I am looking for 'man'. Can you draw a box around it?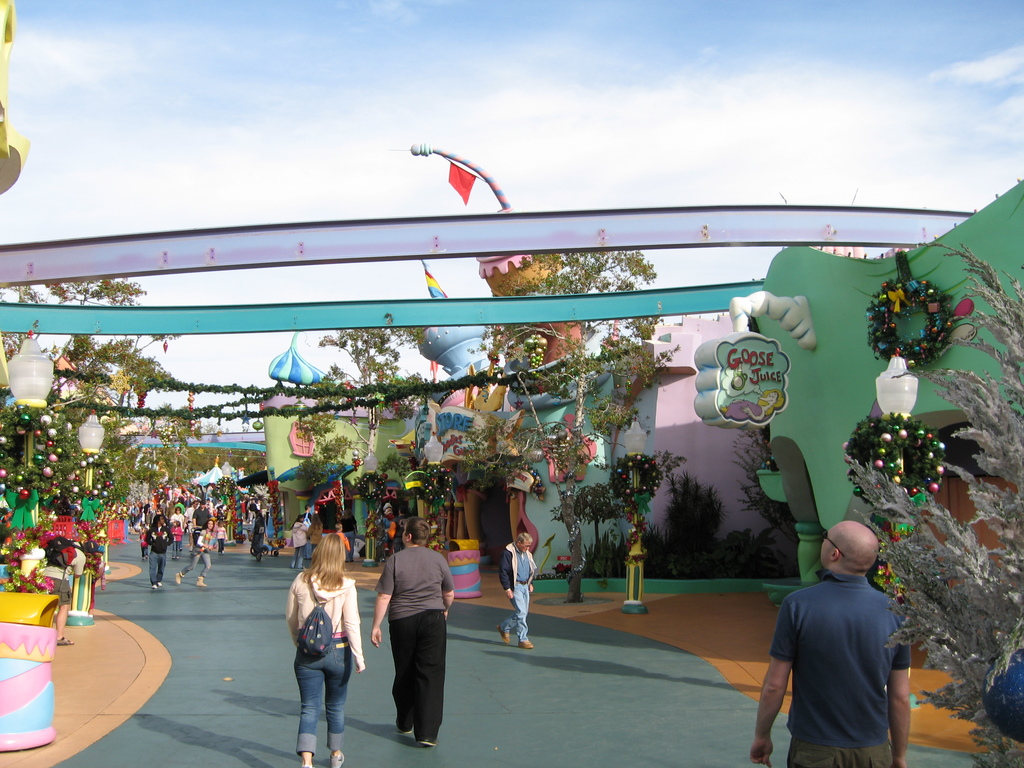
Sure, the bounding box is (185, 499, 204, 540).
